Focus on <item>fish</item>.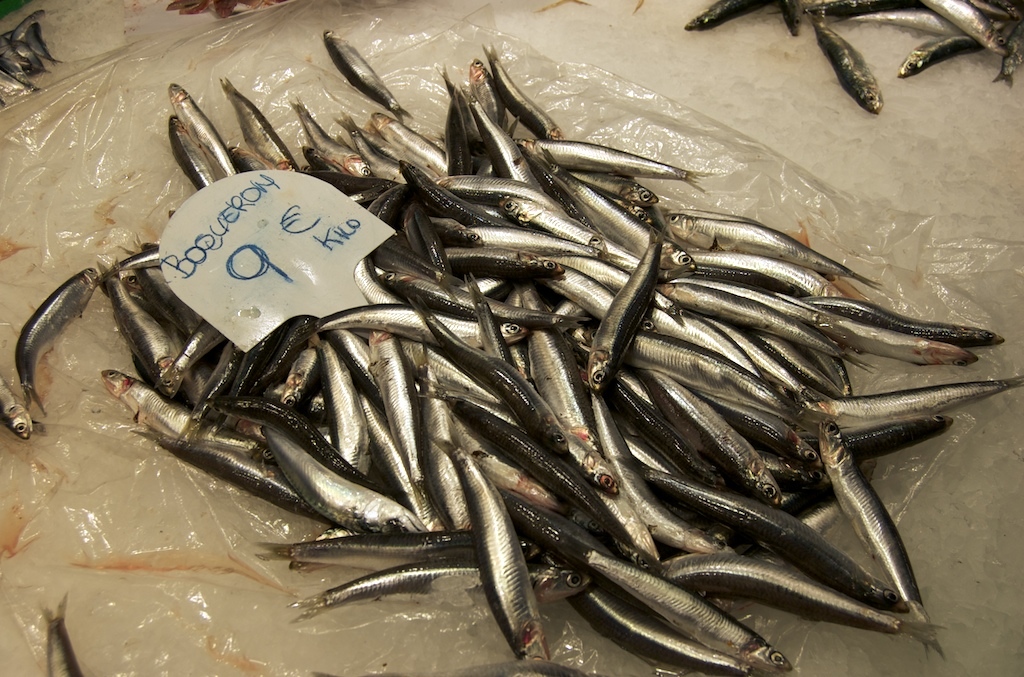
Focused at 9 8 39 41.
